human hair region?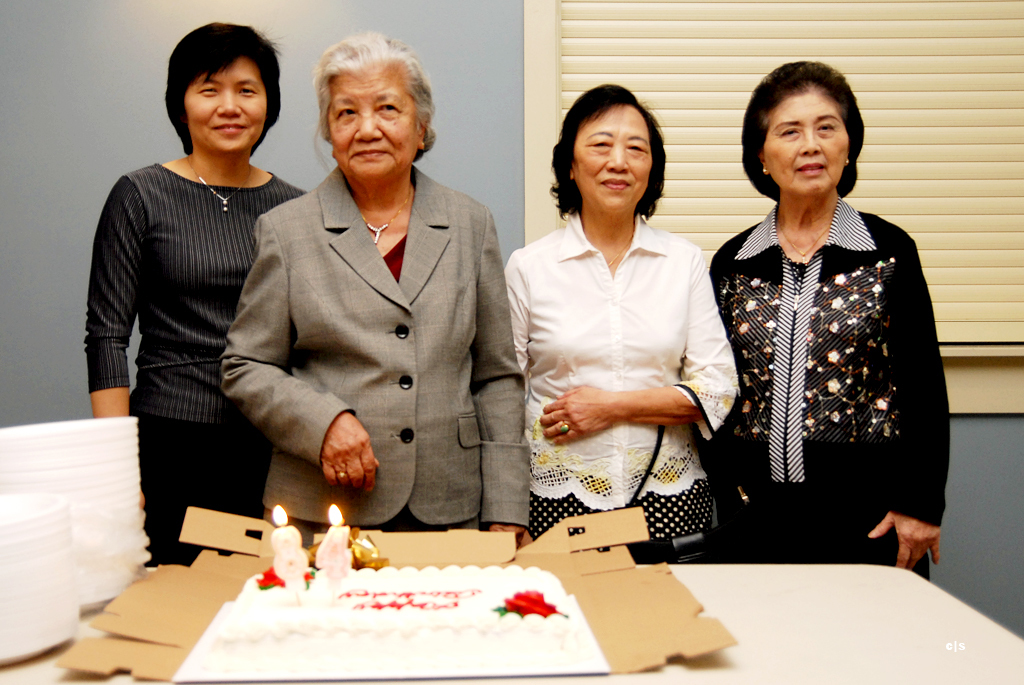
rect(556, 83, 677, 235)
